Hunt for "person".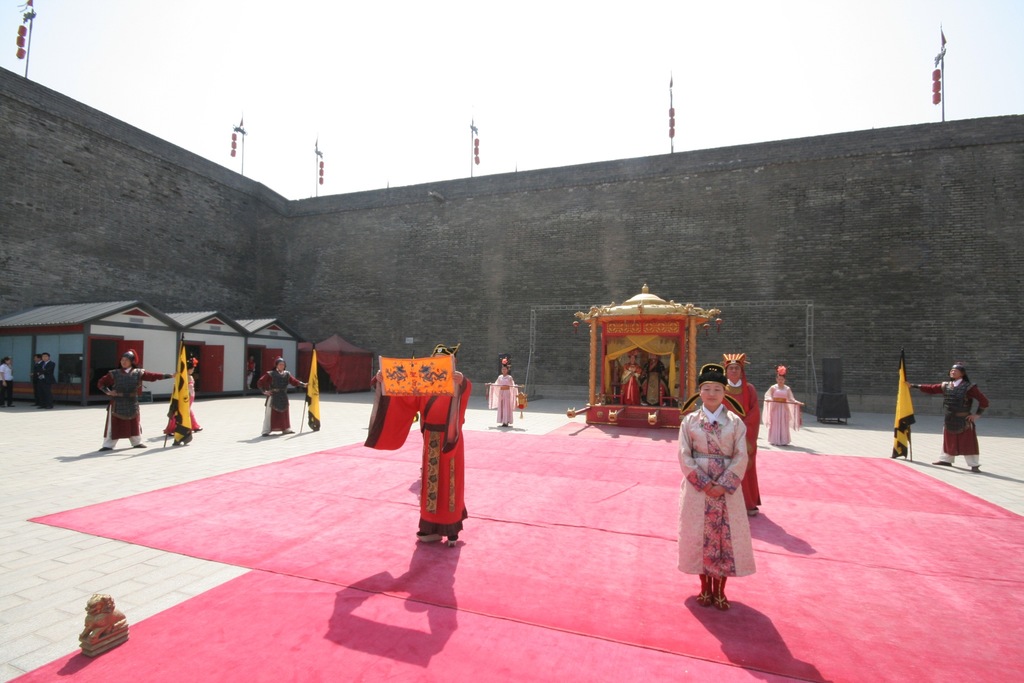
Hunted down at Rect(257, 357, 310, 439).
